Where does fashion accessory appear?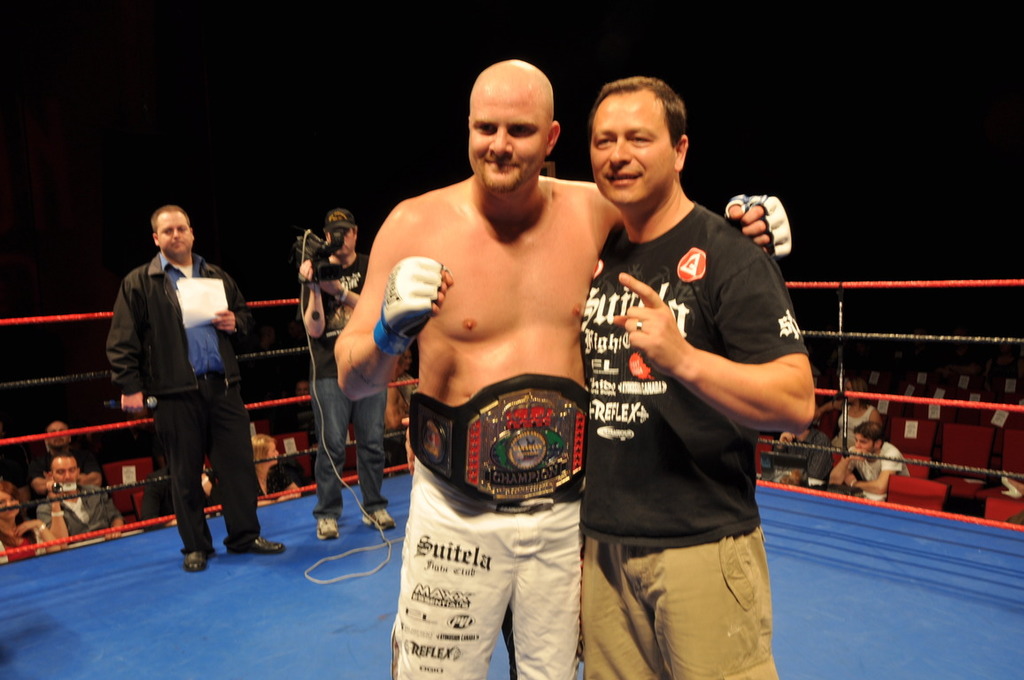
Appears at [left=361, top=507, right=396, bottom=531].
